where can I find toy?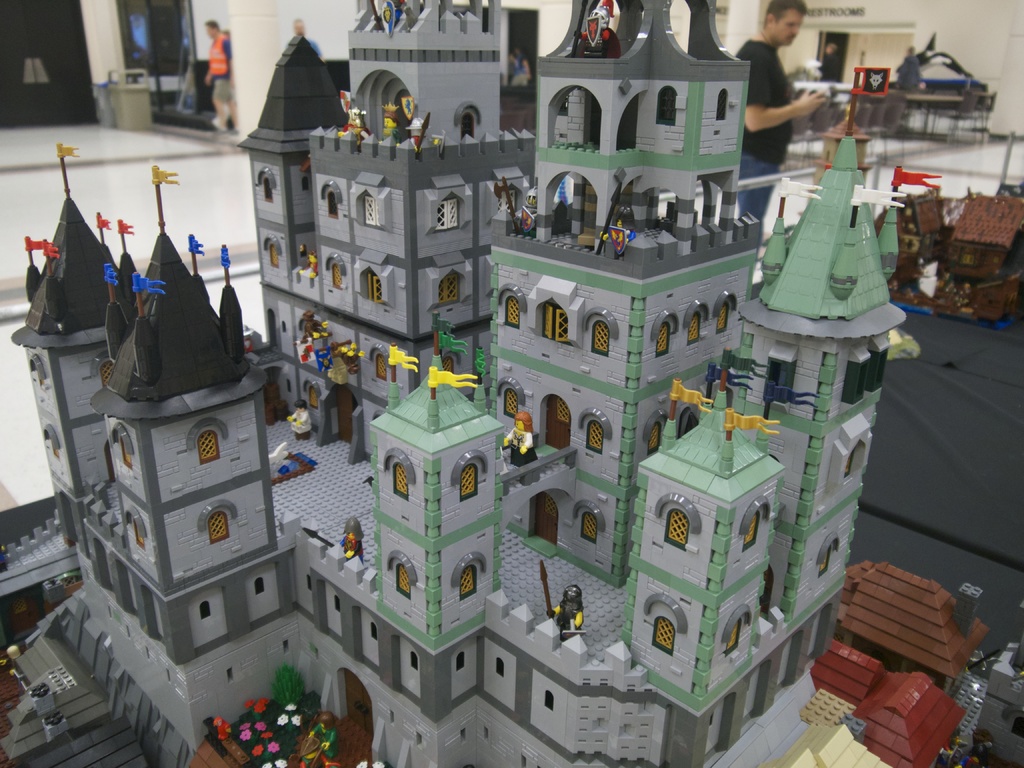
You can find it at select_region(873, 32, 995, 106).
